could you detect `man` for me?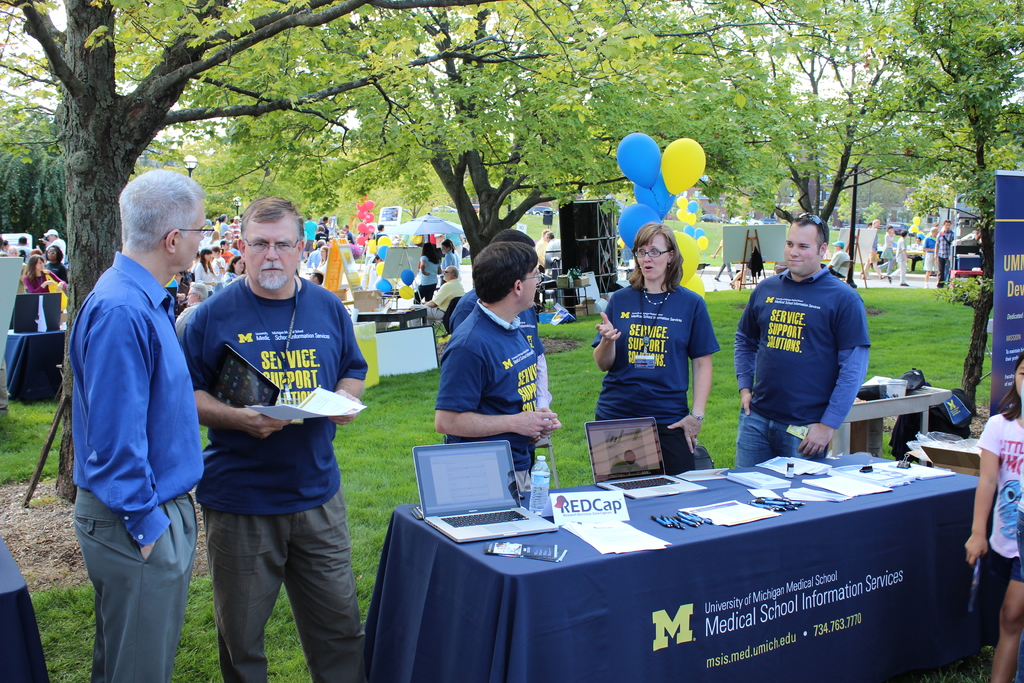
Detection result: 307, 239, 325, 269.
